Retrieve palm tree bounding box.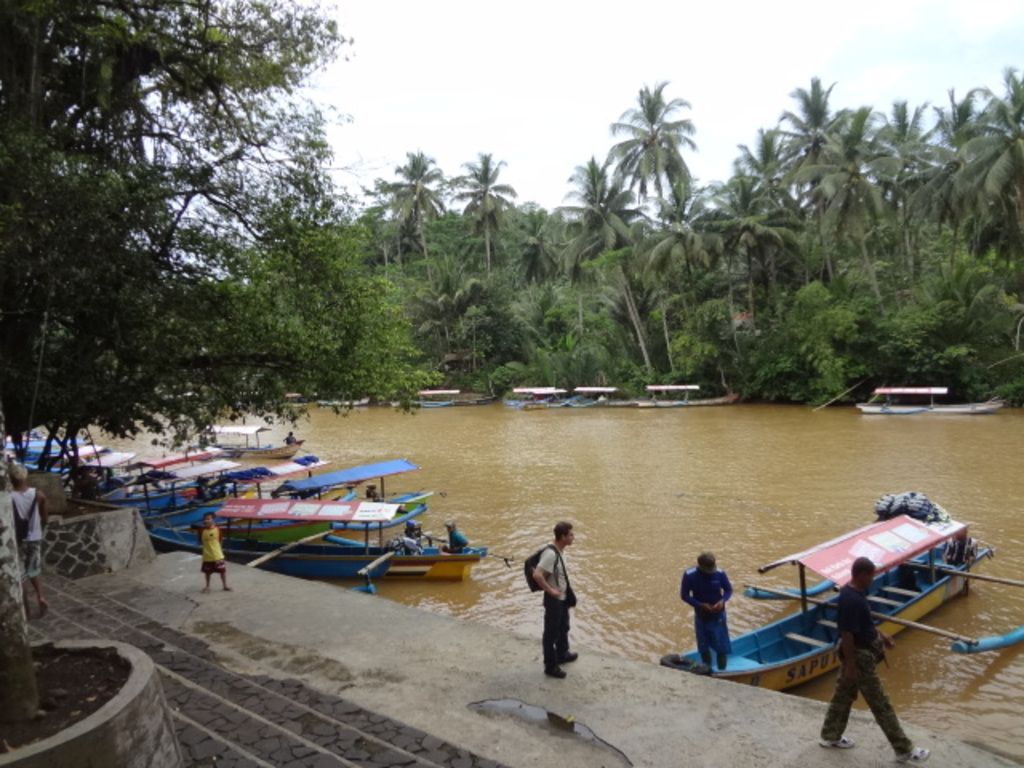
Bounding box: Rect(910, 78, 1002, 243).
